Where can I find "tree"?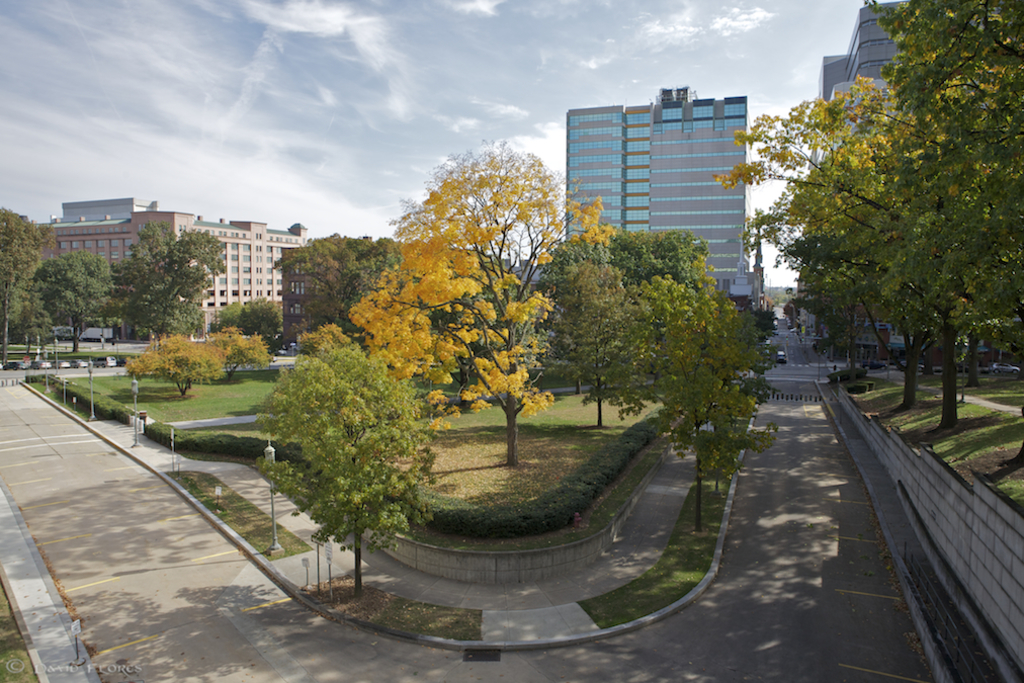
You can find it at [268, 222, 458, 330].
